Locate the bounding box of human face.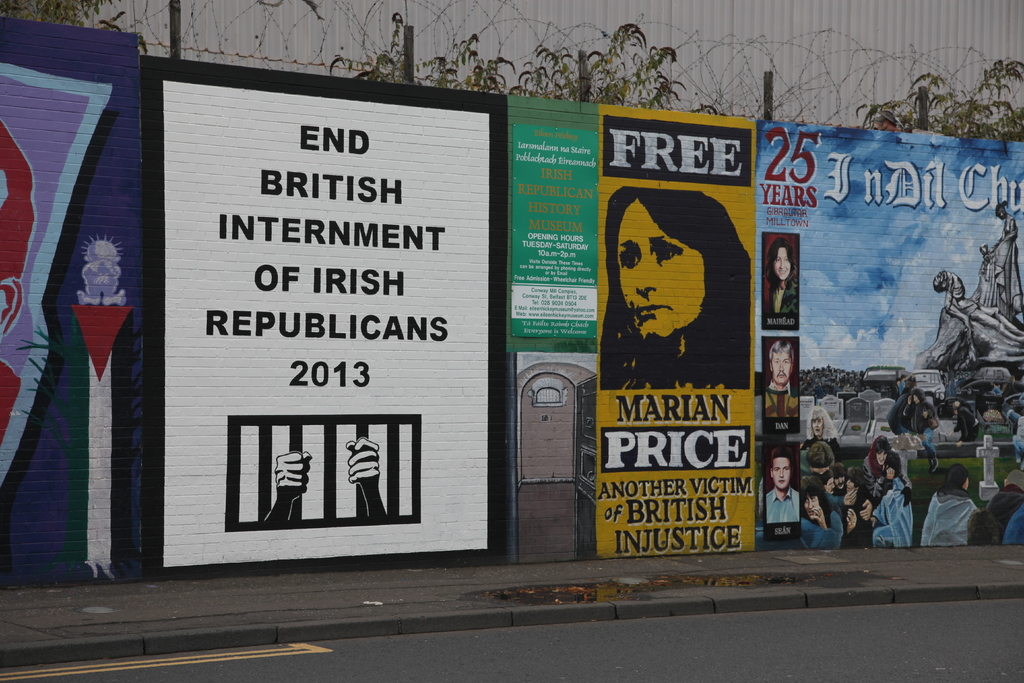
Bounding box: [x1=826, y1=477, x2=834, y2=495].
